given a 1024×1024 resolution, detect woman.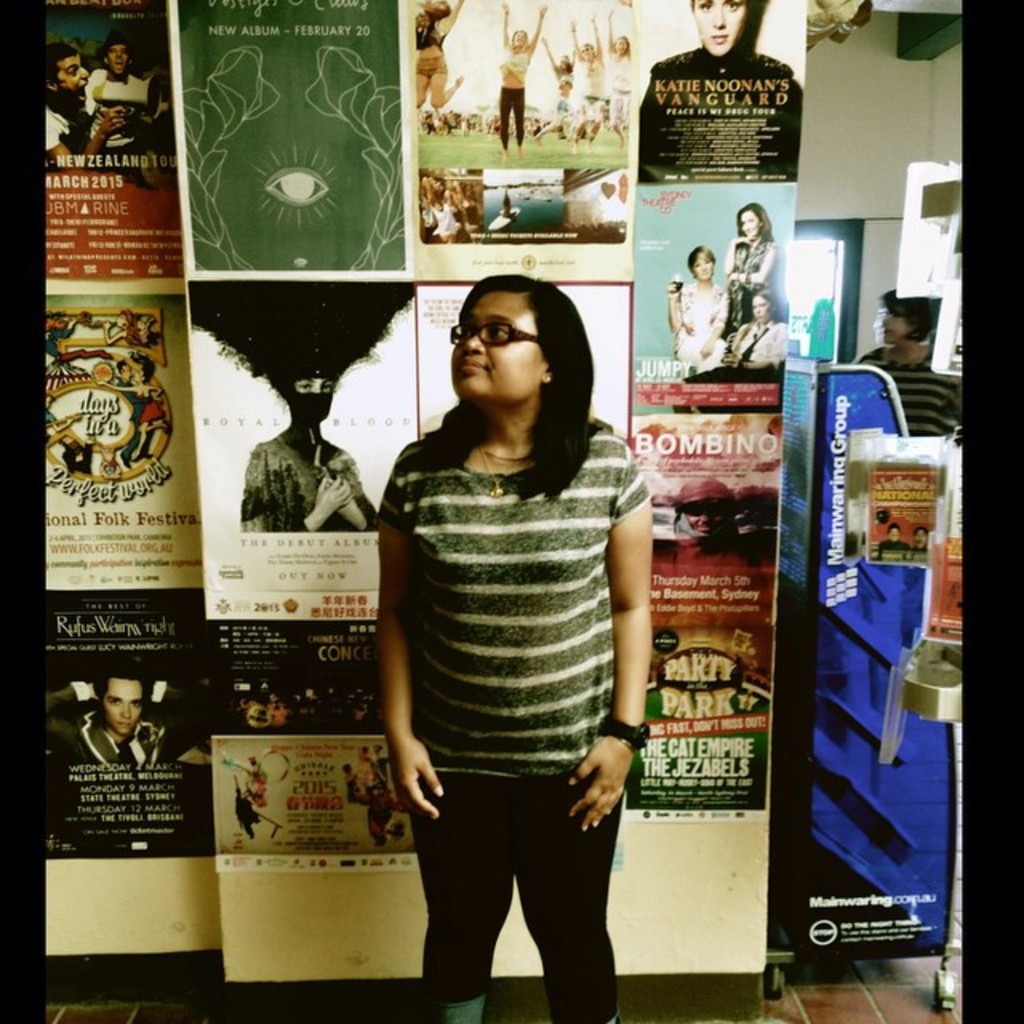
Rect(102, 310, 142, 349).
